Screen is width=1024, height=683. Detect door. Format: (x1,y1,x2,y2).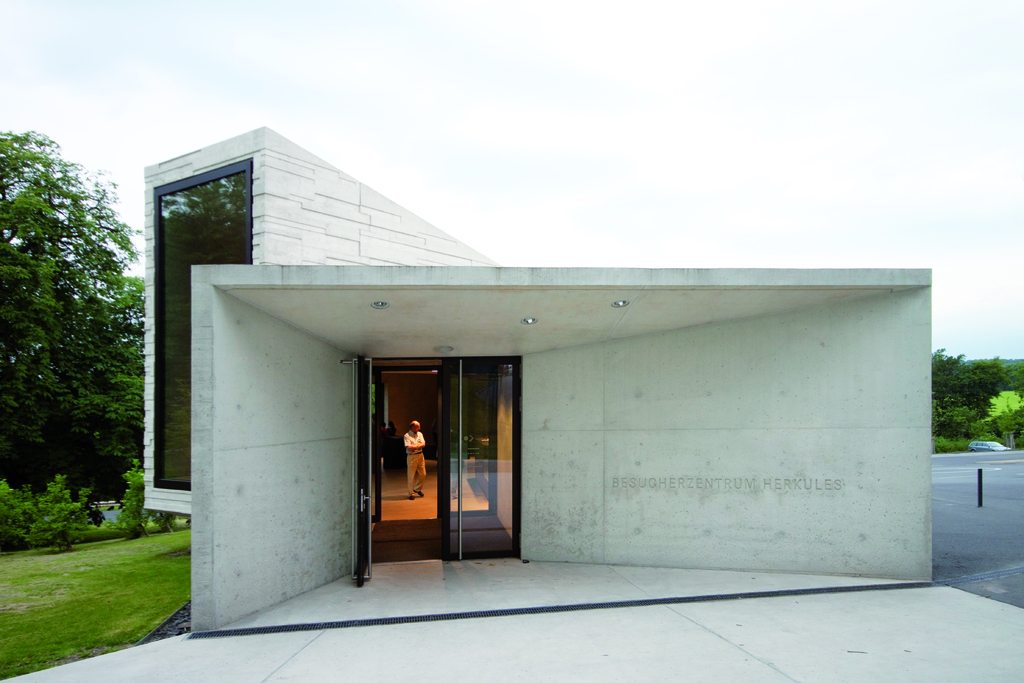
(338,363,527,589).
